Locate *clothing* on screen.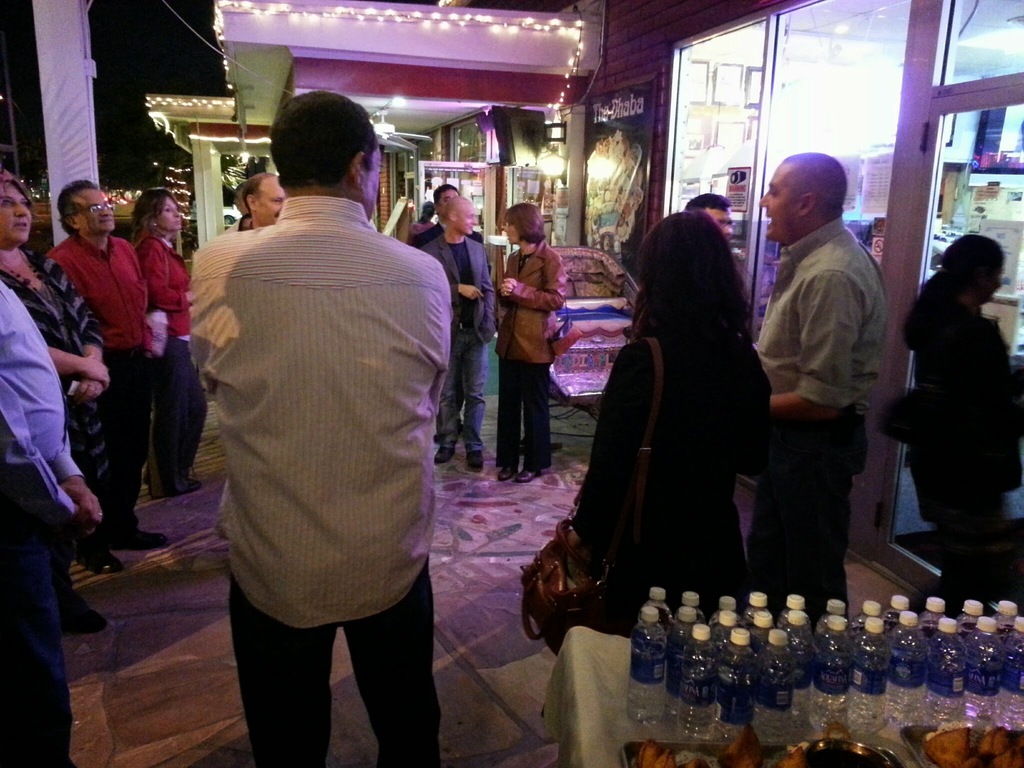
On screen at <bbox>499, 233, 561, 368</bbox>.
